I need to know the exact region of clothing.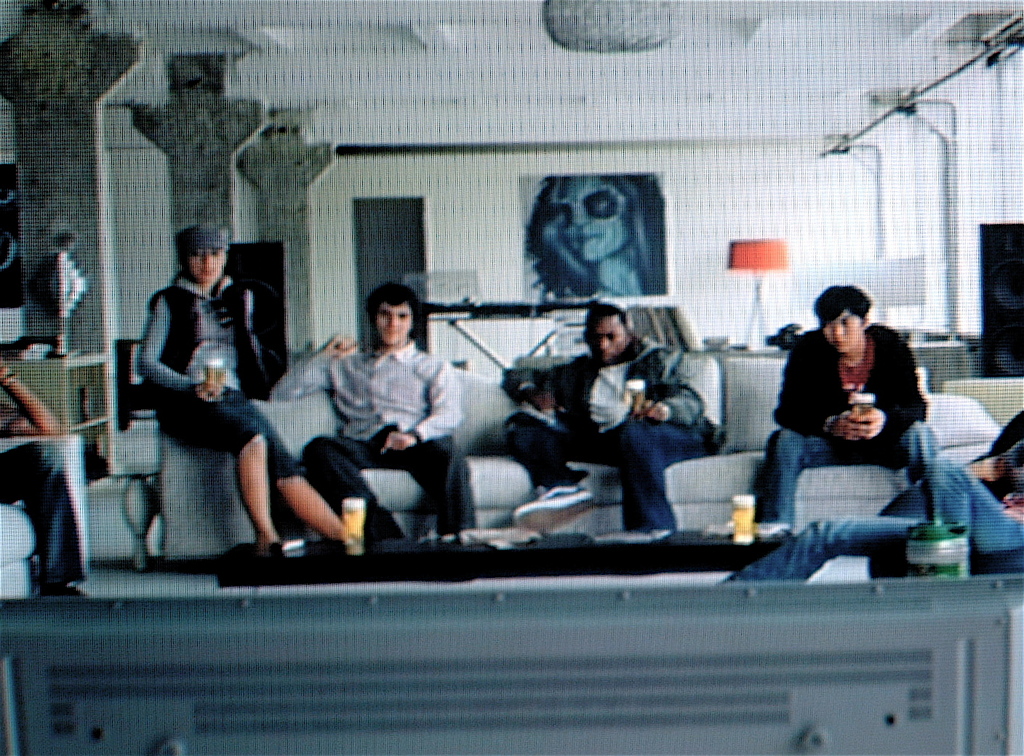
Region: pyautogui.locateOnScreen(721, 407, 1023, 586).
